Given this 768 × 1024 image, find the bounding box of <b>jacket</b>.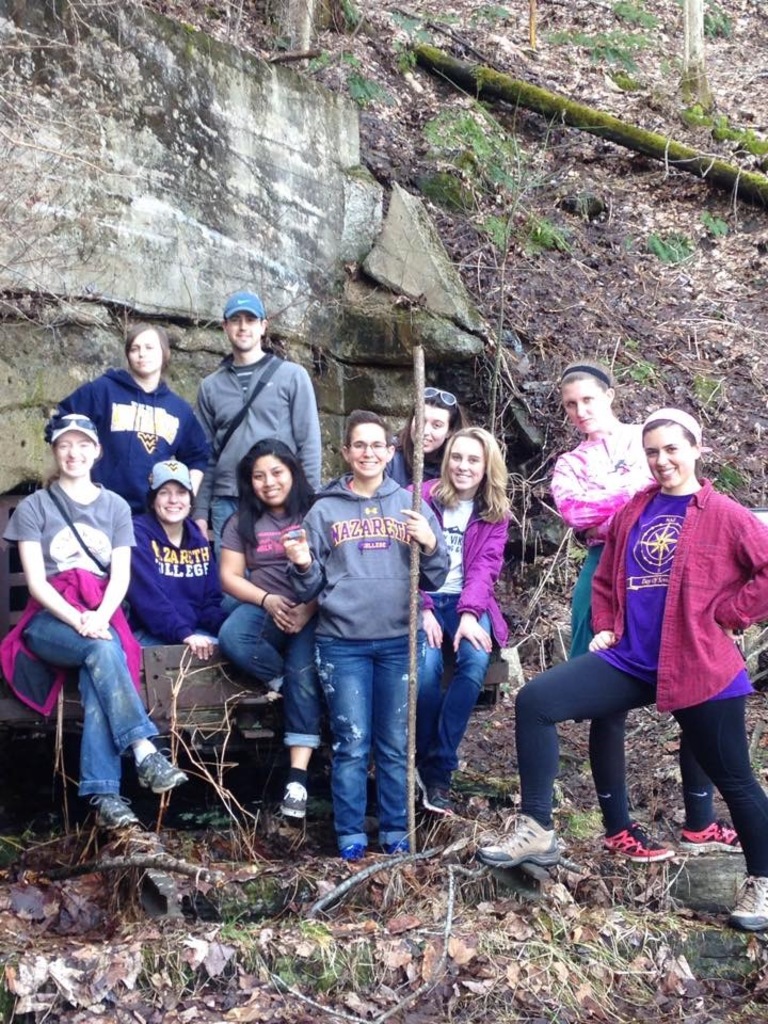
308, 468, 445, 650.
